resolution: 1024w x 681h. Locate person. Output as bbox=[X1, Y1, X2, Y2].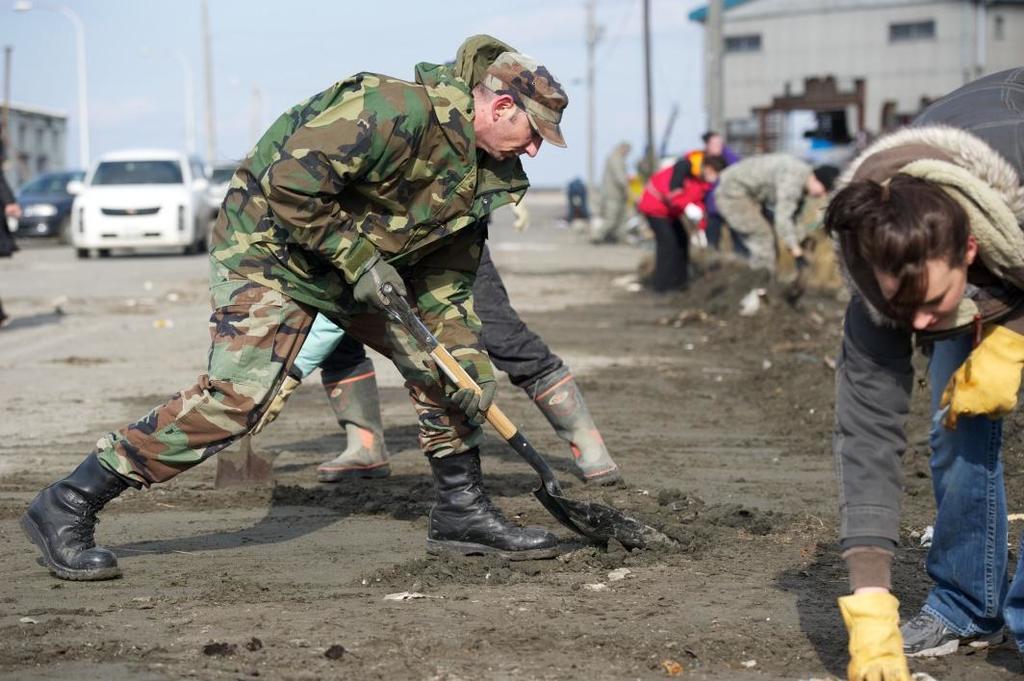
bbox=[705, 149, 840, 285].
